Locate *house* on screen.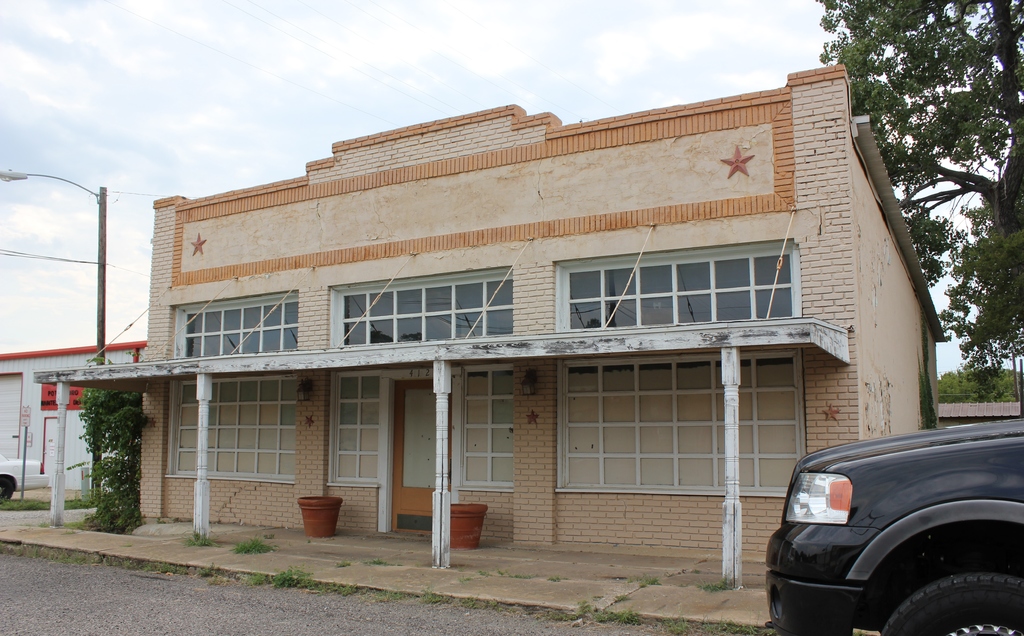
On screen at crop(0, 335, 146, 514).
